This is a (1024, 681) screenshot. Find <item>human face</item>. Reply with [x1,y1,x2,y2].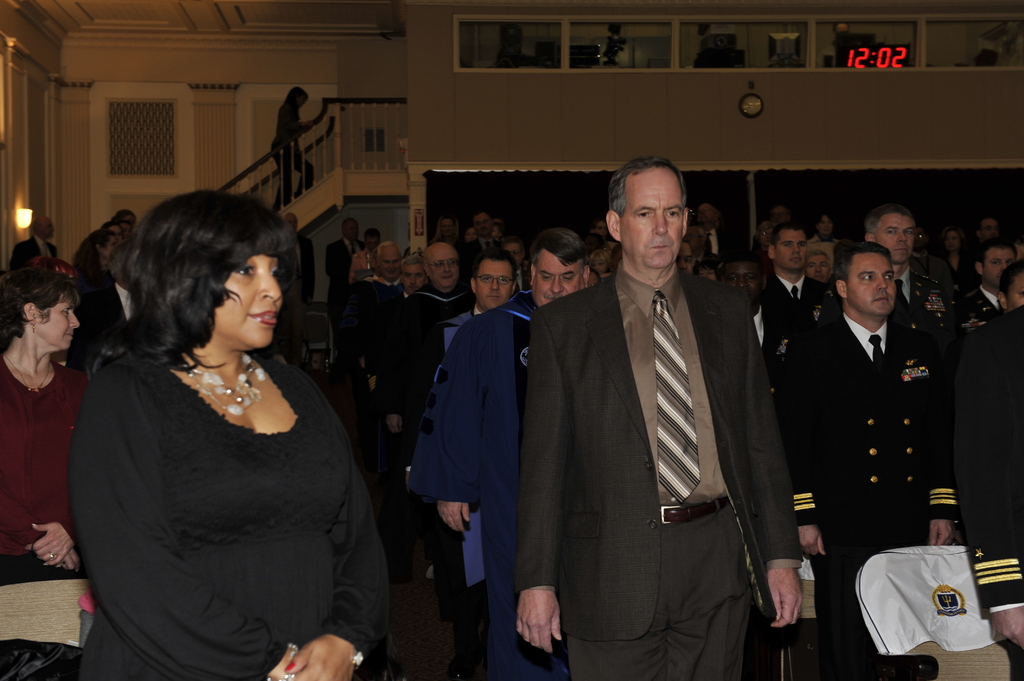
[696,266,717,282].
